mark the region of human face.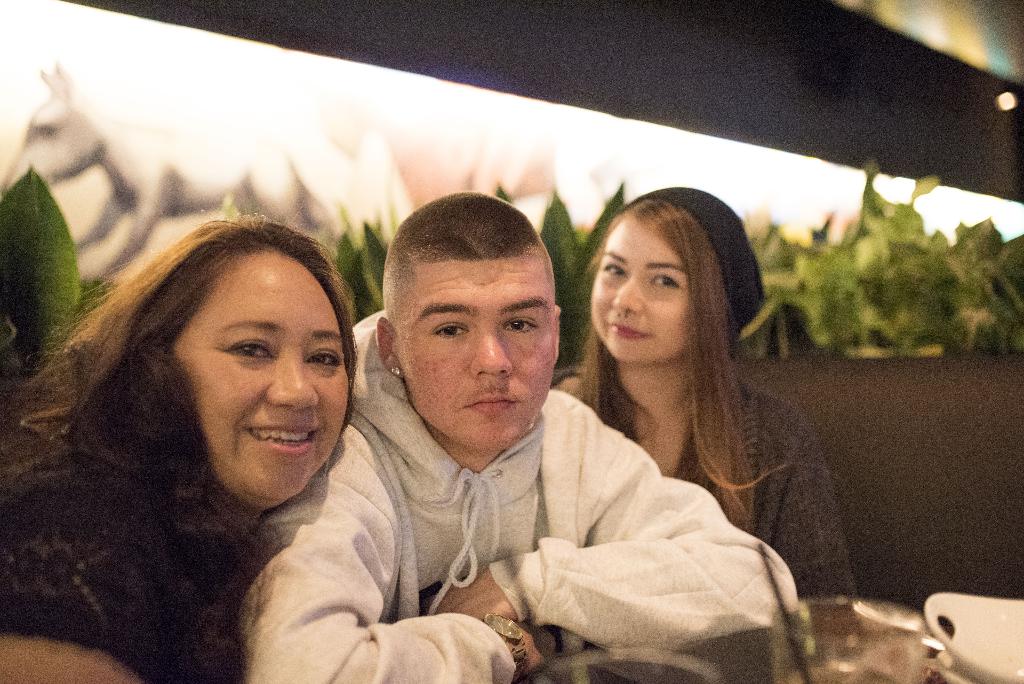
Region: l=589, t=214, r=685, b=366.
